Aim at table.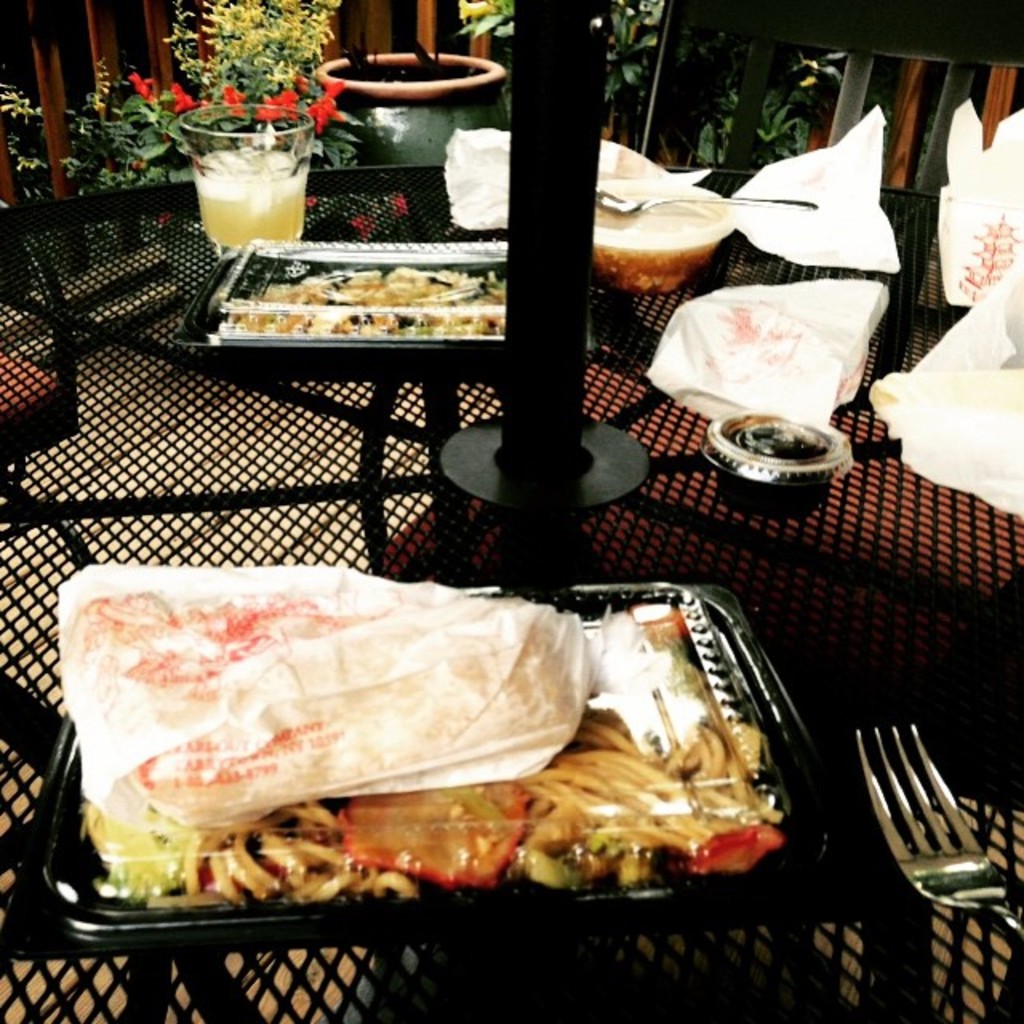
Aimed at bbox=[0, 163, 1022, 1022].
